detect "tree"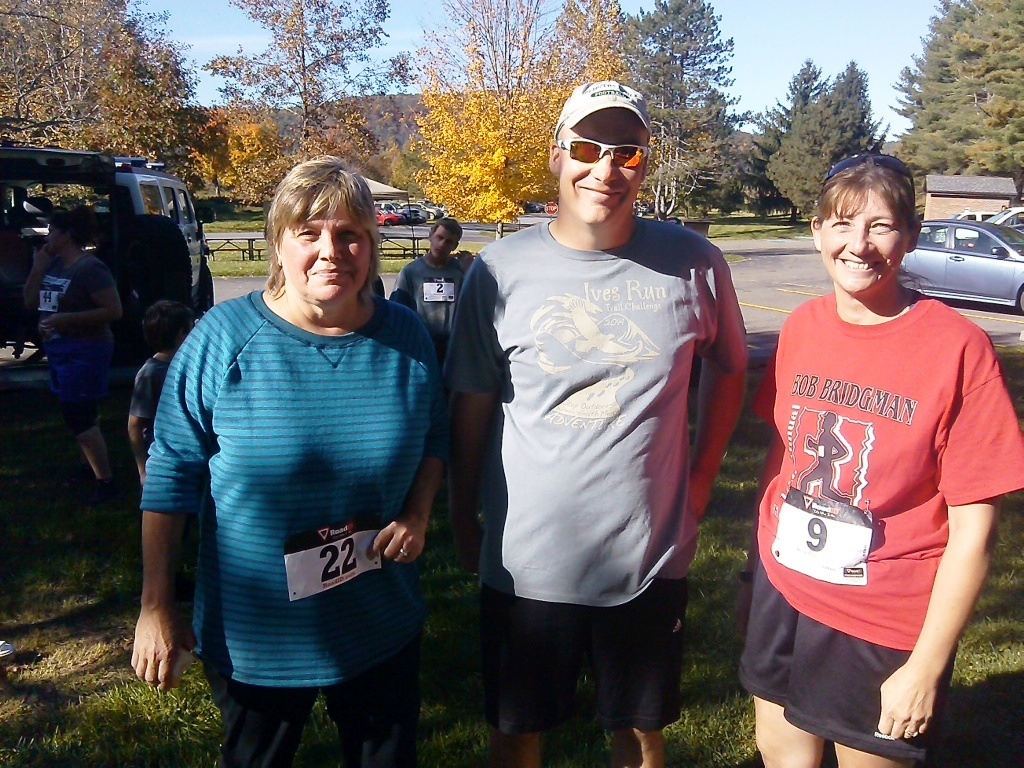
pyautogui.locateOnScreen(608, 0, 754, 222)
